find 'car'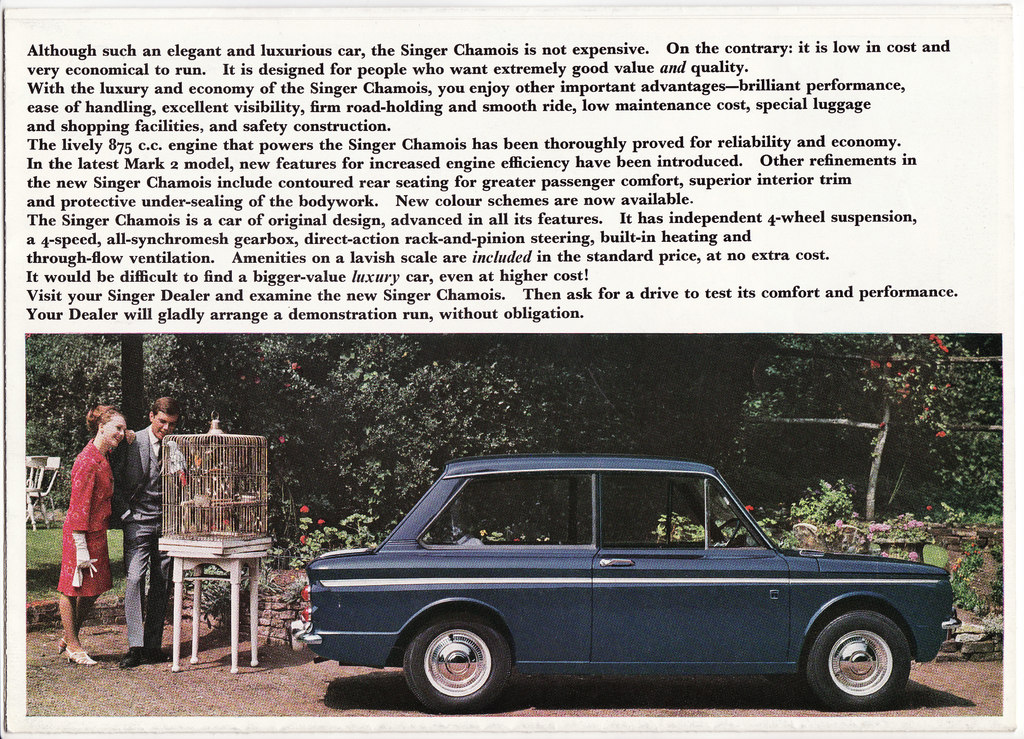
(285,467,959,725)
